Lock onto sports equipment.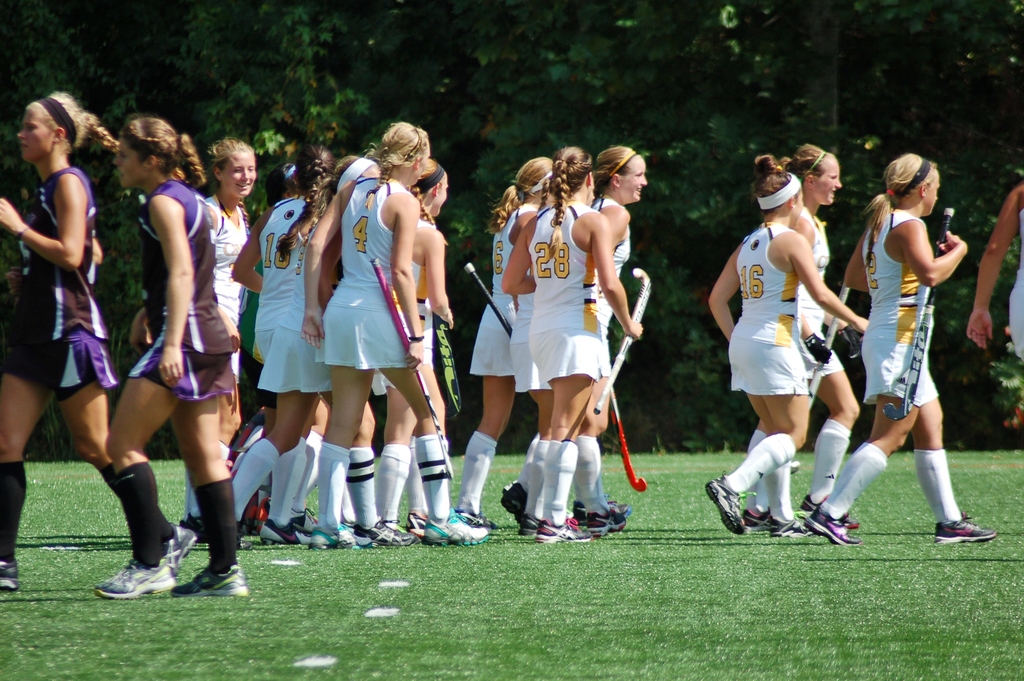
Locked: {"x1": 168, "y1": 566, "x2": 250, "y2": 598}.
